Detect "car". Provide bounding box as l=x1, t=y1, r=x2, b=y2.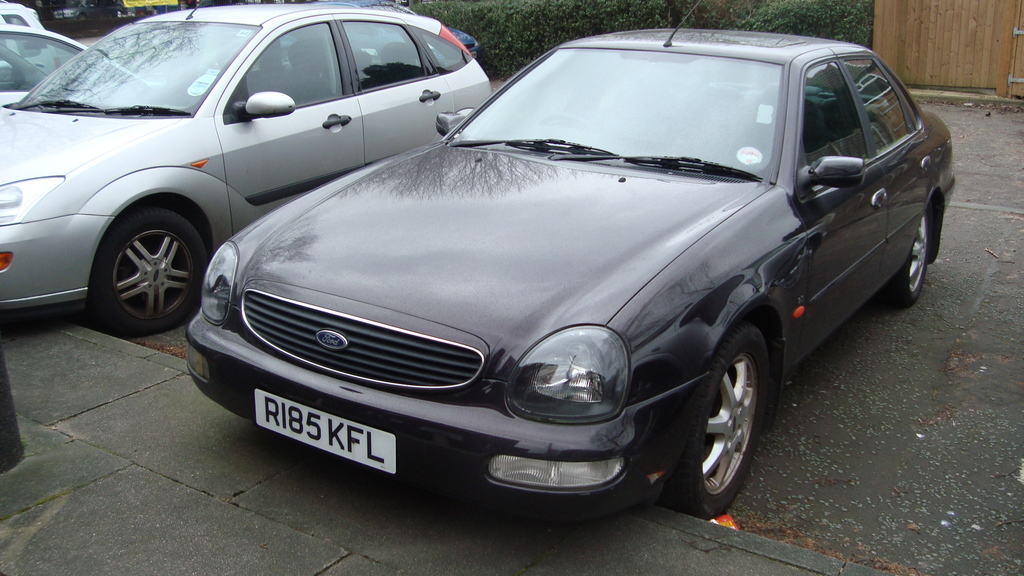
l=0, t=0, r=490, b=338.
